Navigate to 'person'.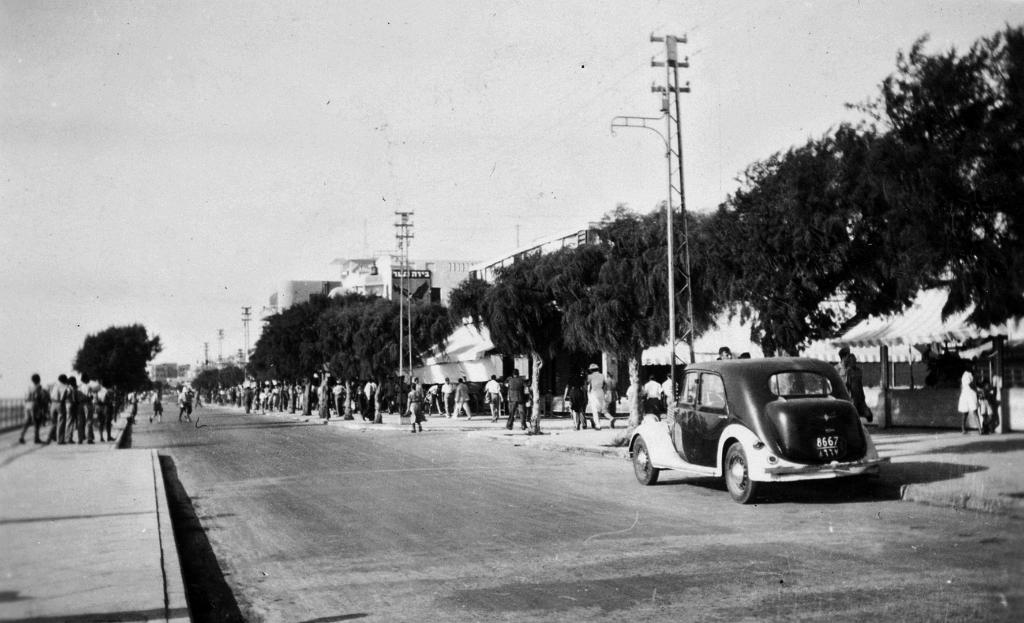
Navigation target: (x1=584, y1=361, x2=614, y2=426).
